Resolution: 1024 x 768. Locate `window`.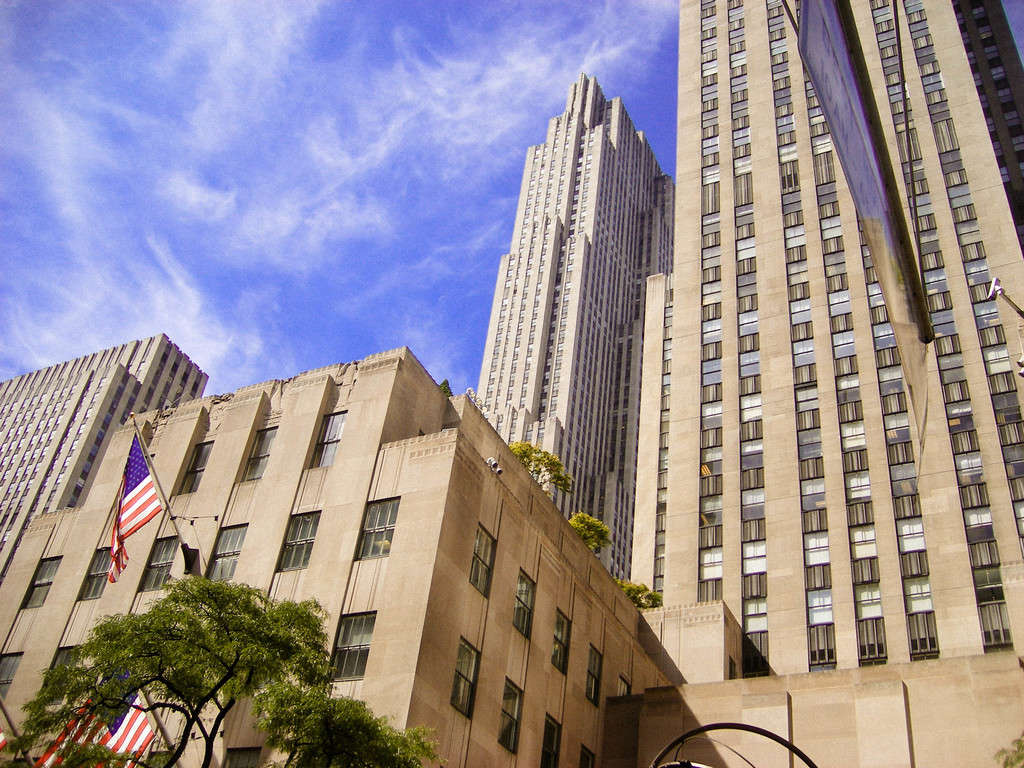
[355, 495, 402, 561].
